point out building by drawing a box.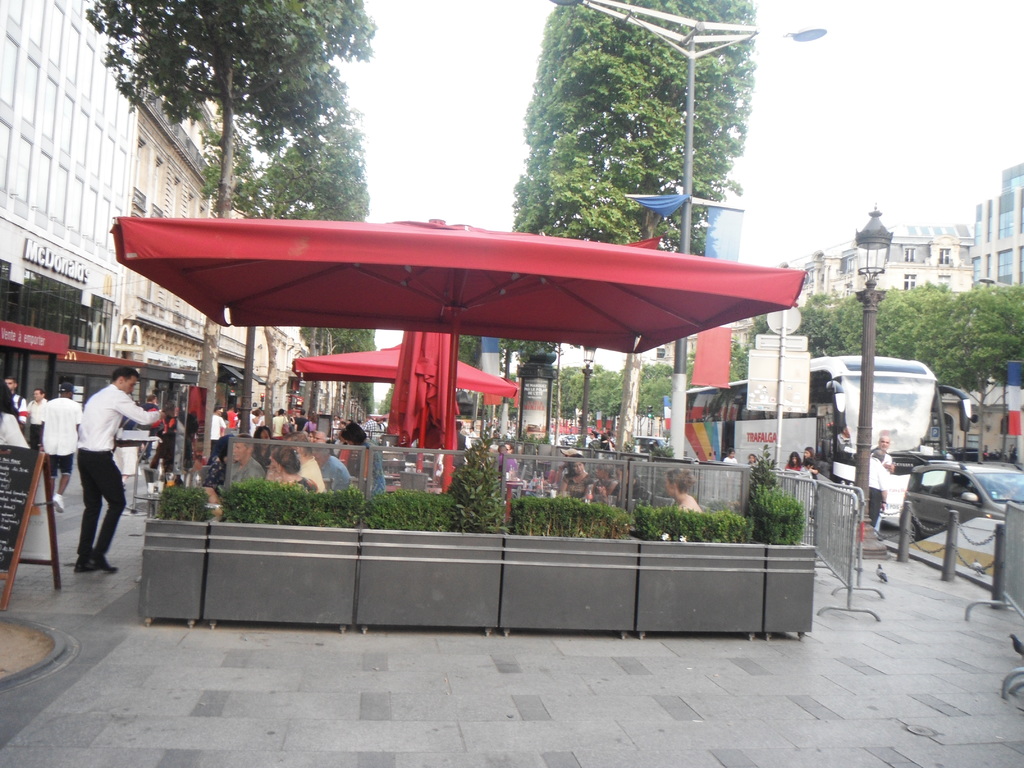
locate(663, 226, 972, 366).
